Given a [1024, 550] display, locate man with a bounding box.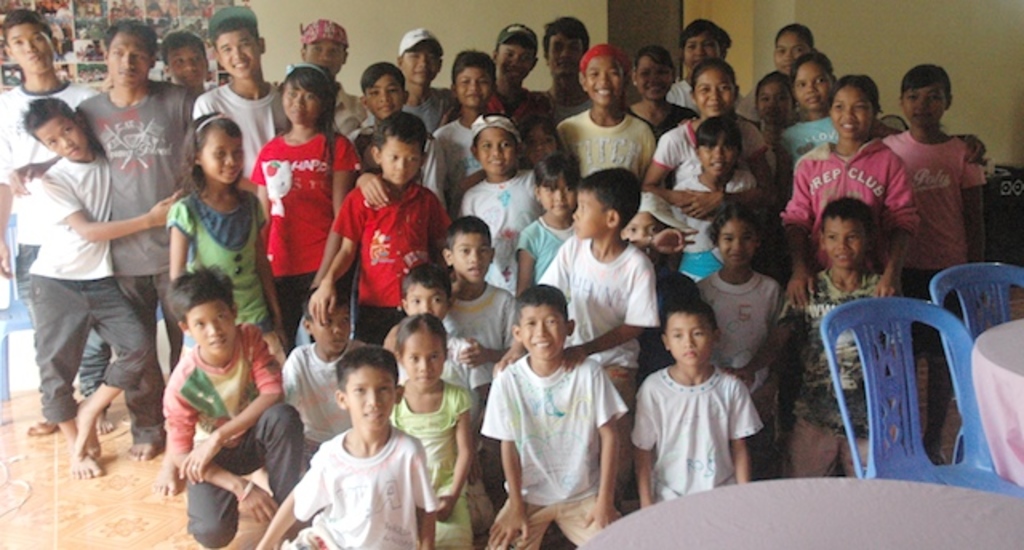
Located: [x1=5, y1=19, x2=202, y2=457].
